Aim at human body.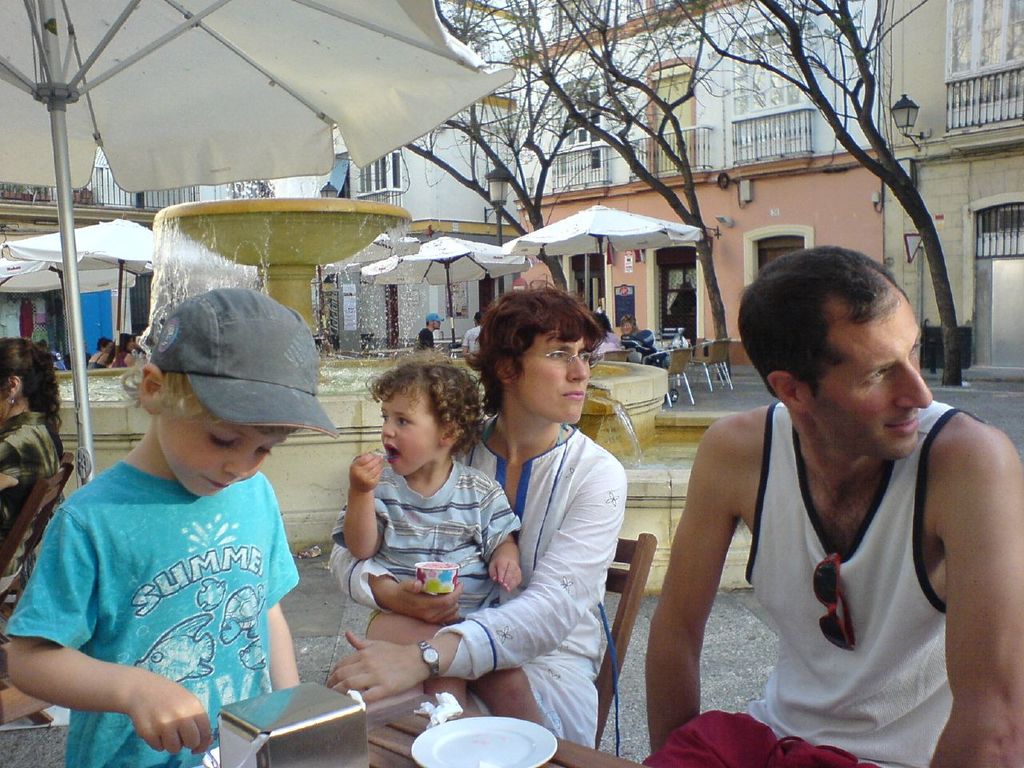
Aimed at left=656, top=306, right=1009, bottom=767.
